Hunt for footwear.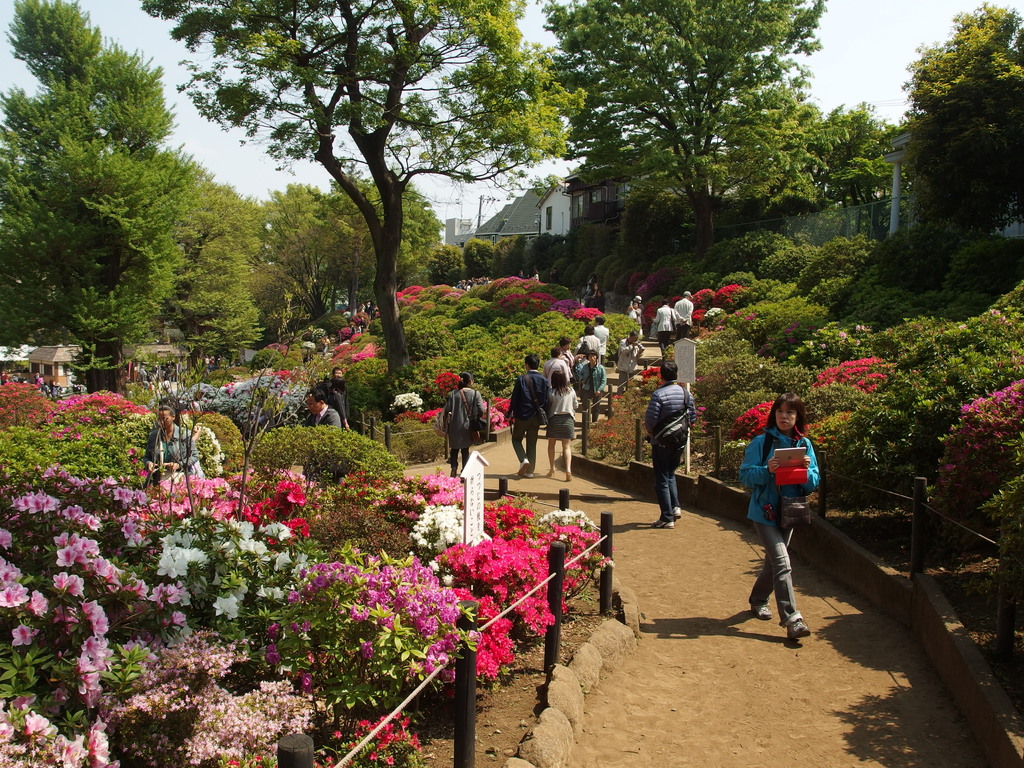
Hunted down at {"x1": 516, "y1": 458, "x2": 531, "y2": 478}.
